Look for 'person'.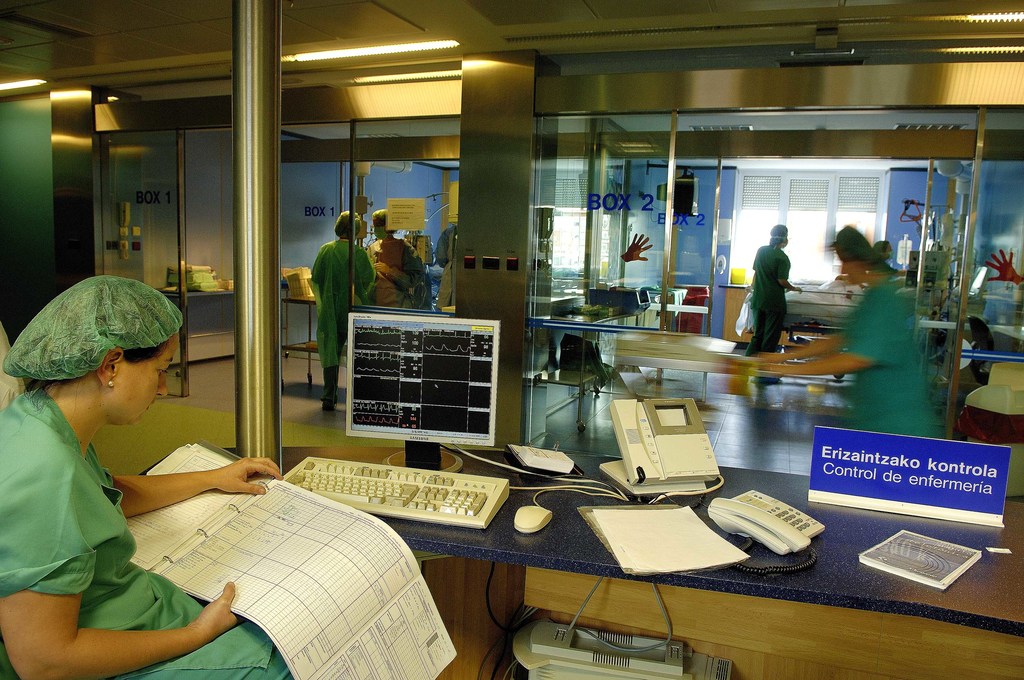
Found: bbox(356, 193, 435, 318).
